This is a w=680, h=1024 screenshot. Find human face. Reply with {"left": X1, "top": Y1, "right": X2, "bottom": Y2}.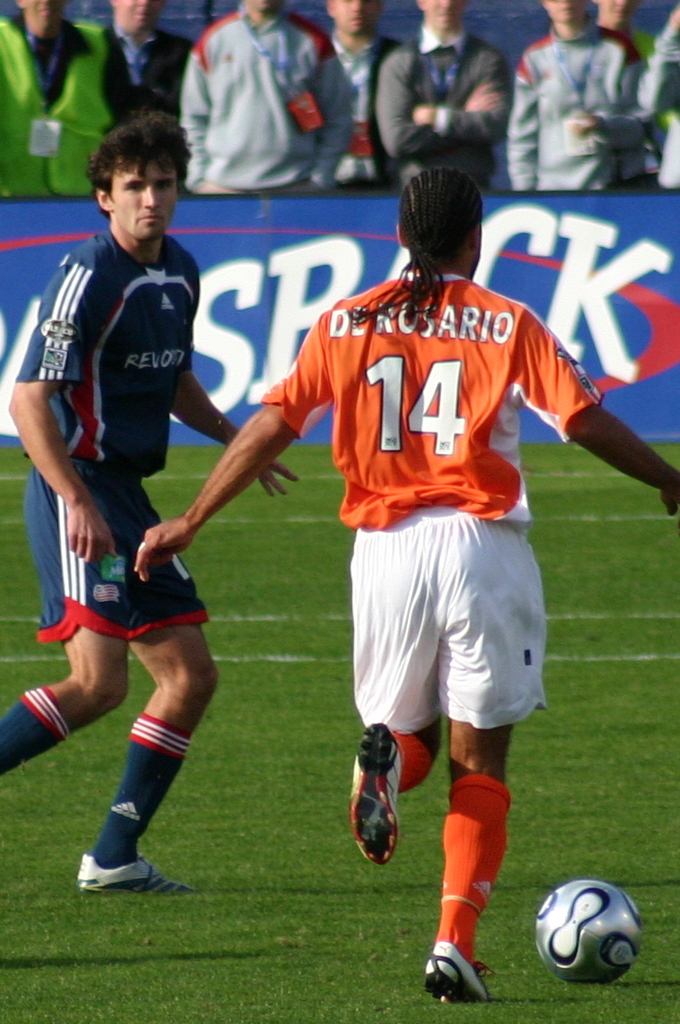
{"left": 543, "top": 0, "right": 591, "bottom": 26}.
